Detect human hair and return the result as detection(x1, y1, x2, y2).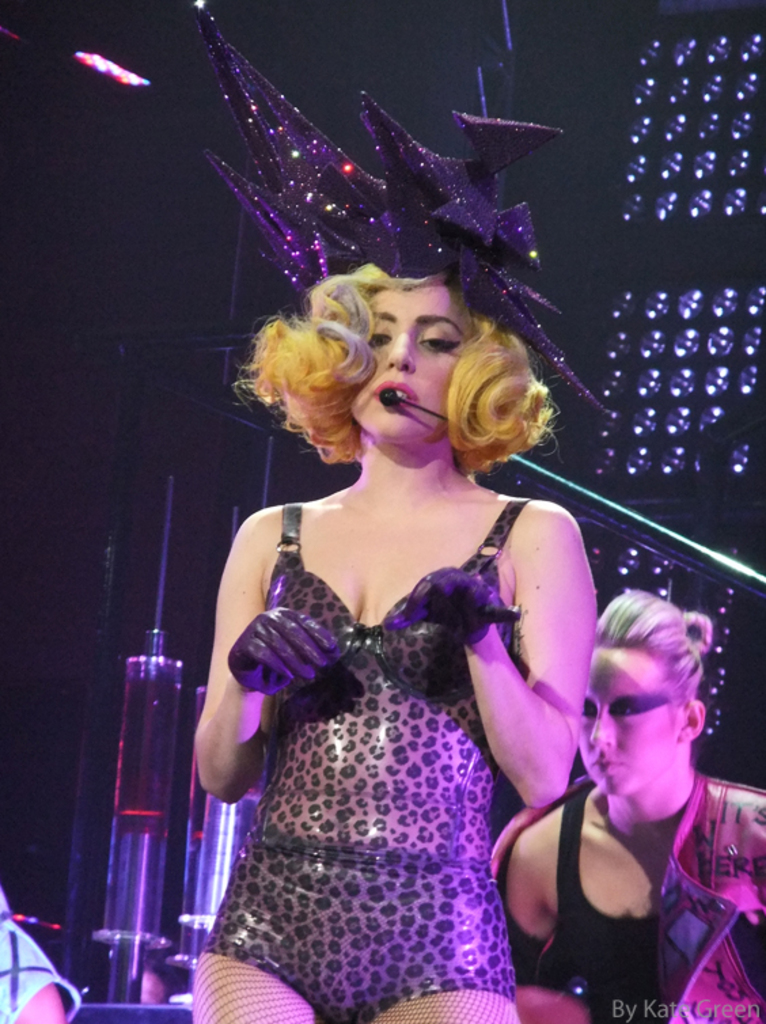
detection(235, 239, 572, 489).
